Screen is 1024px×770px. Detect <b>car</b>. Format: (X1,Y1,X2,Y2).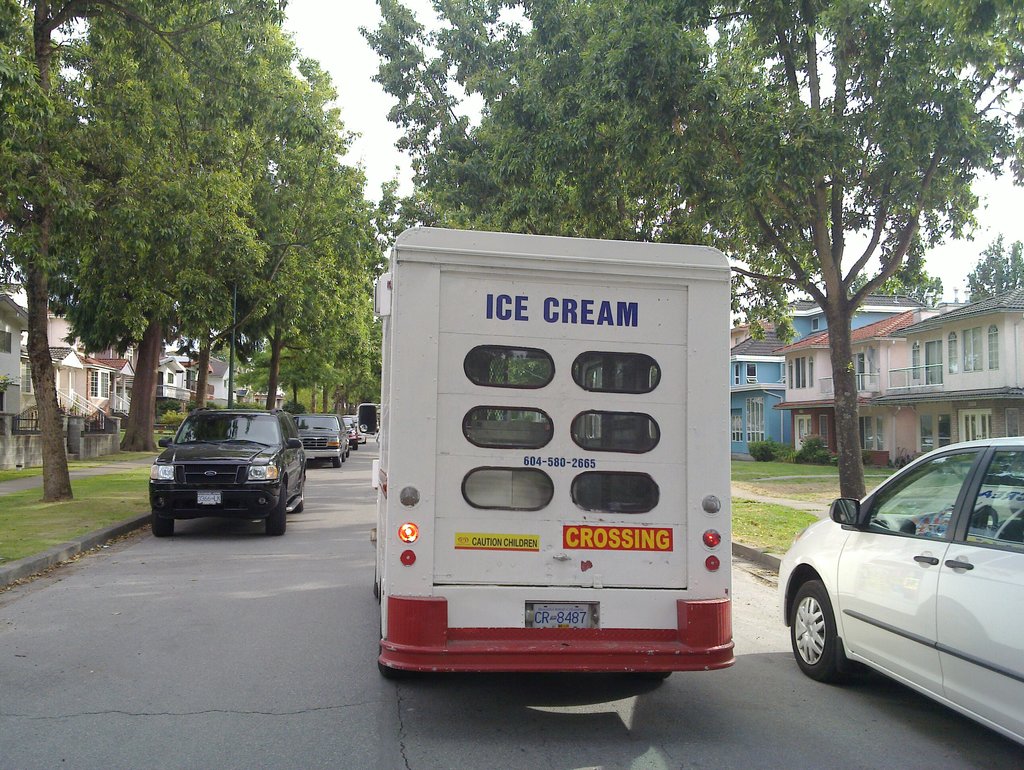
(779,432,1023,750).
